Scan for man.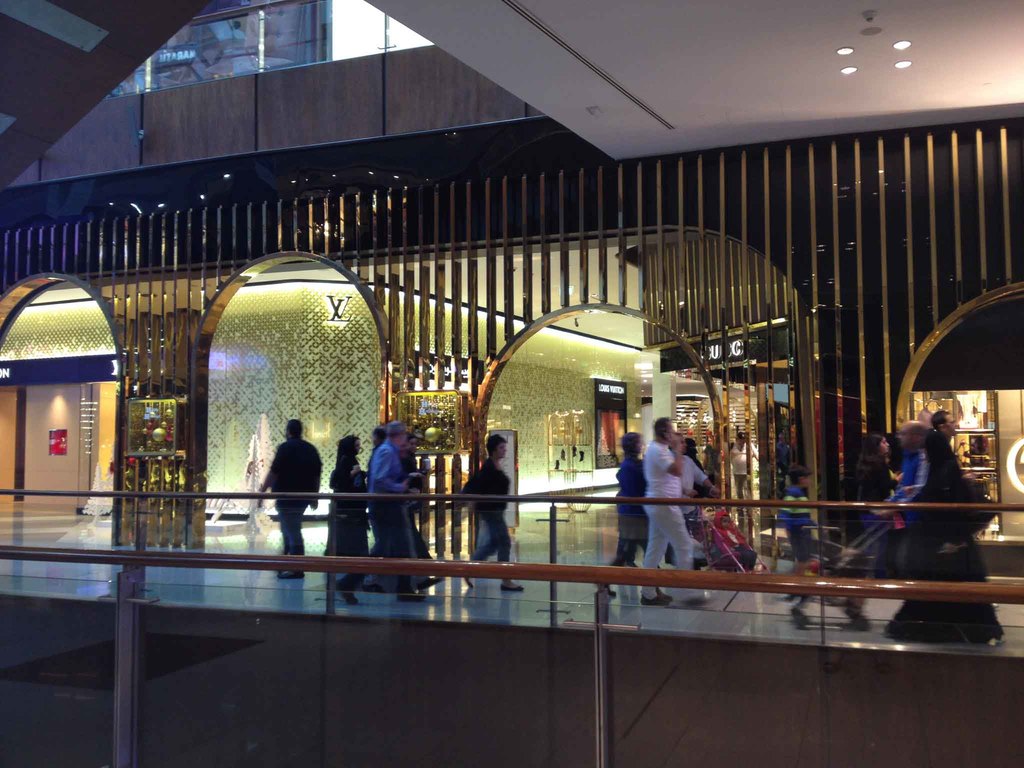
Scan result: detection(728, 428, 761, 517).
